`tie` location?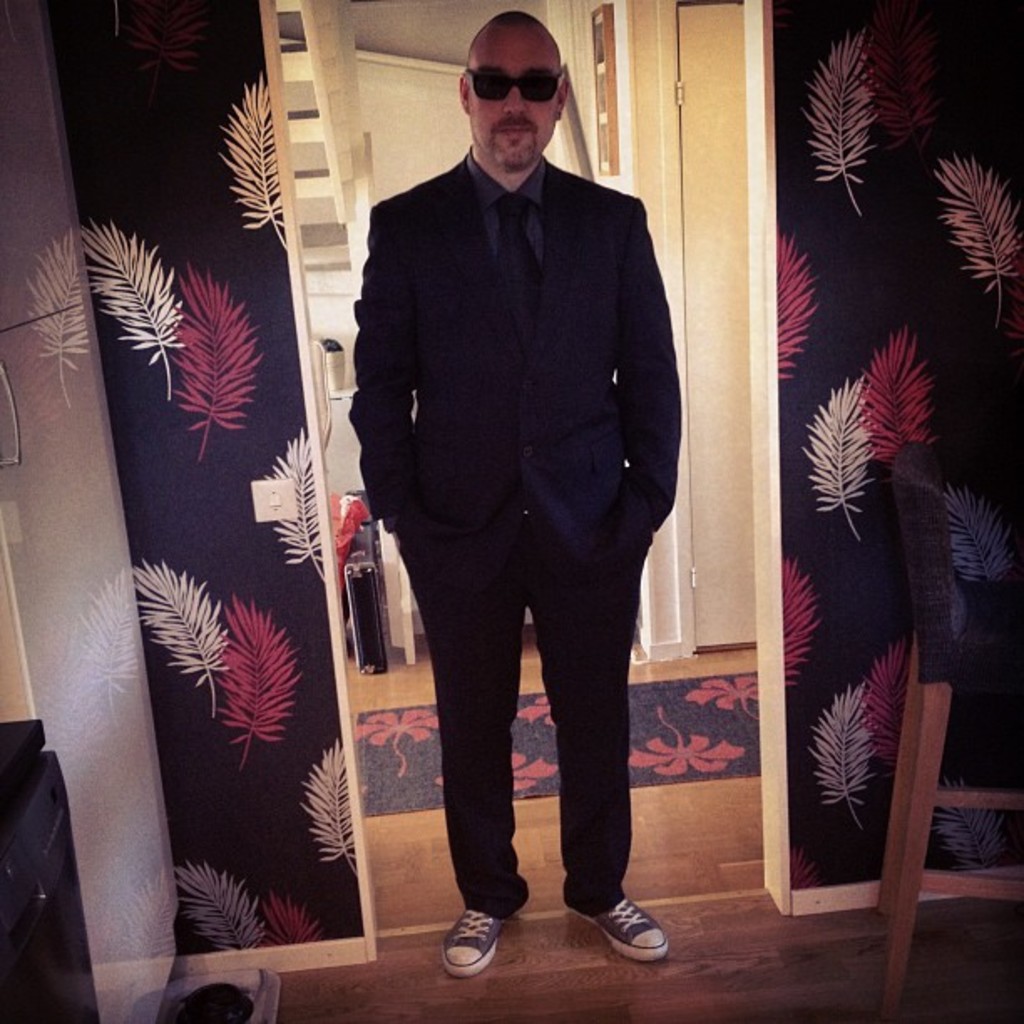
select_region(485, 199, 540, 345)
